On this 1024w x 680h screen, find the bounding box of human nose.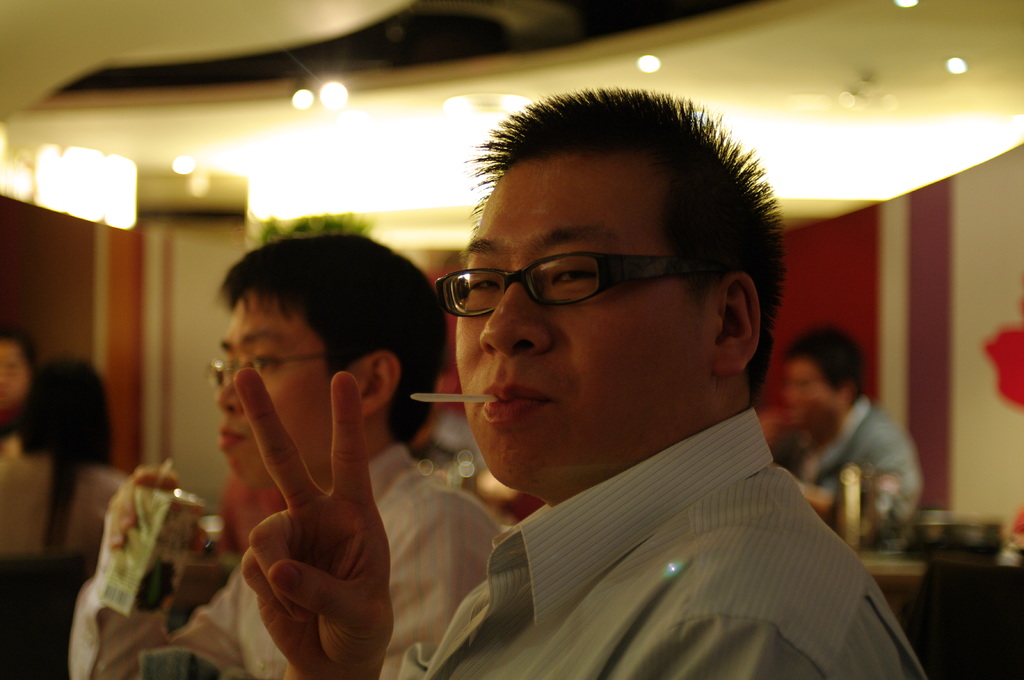
Bounding box: (477,267,551,354).
